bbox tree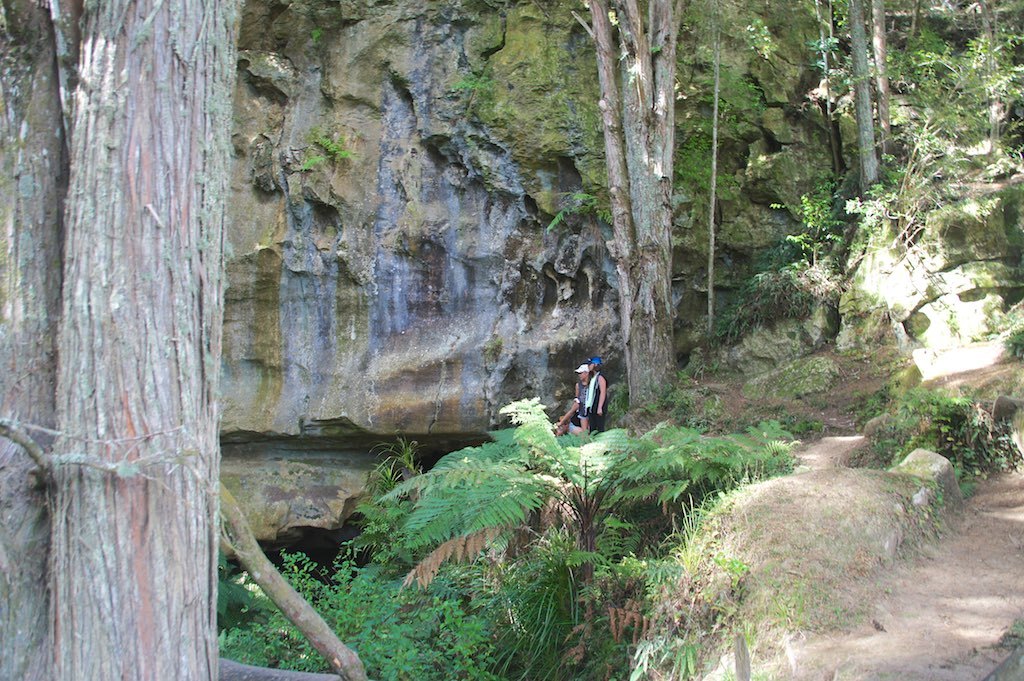
select_region(708, 0, 737, 340)
